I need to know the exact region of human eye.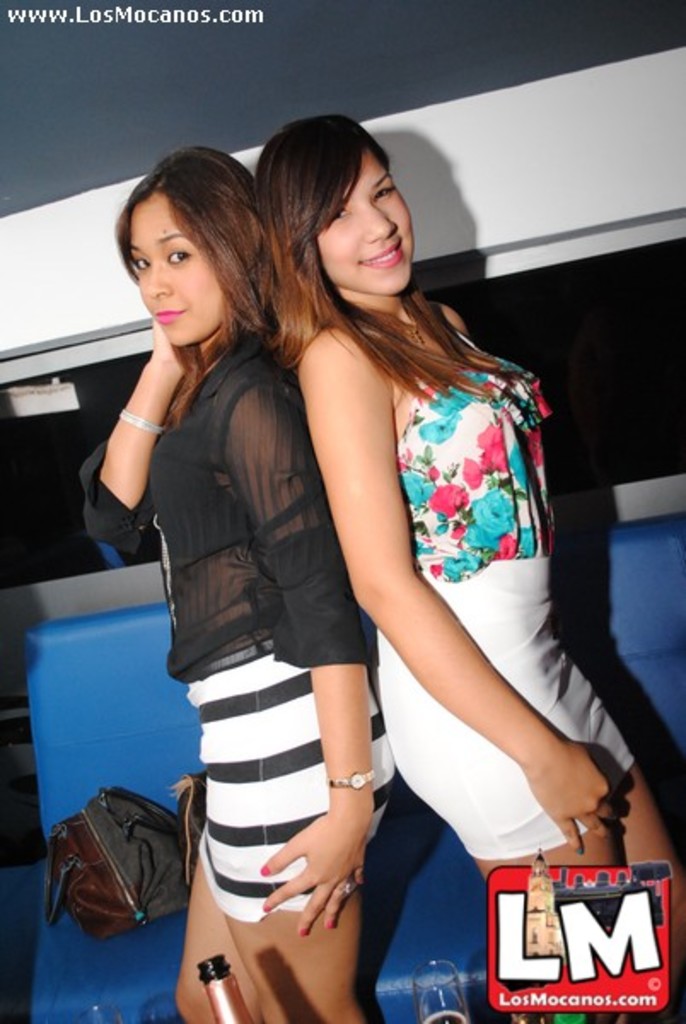
Region: crop(133, 251, 152, 275).
